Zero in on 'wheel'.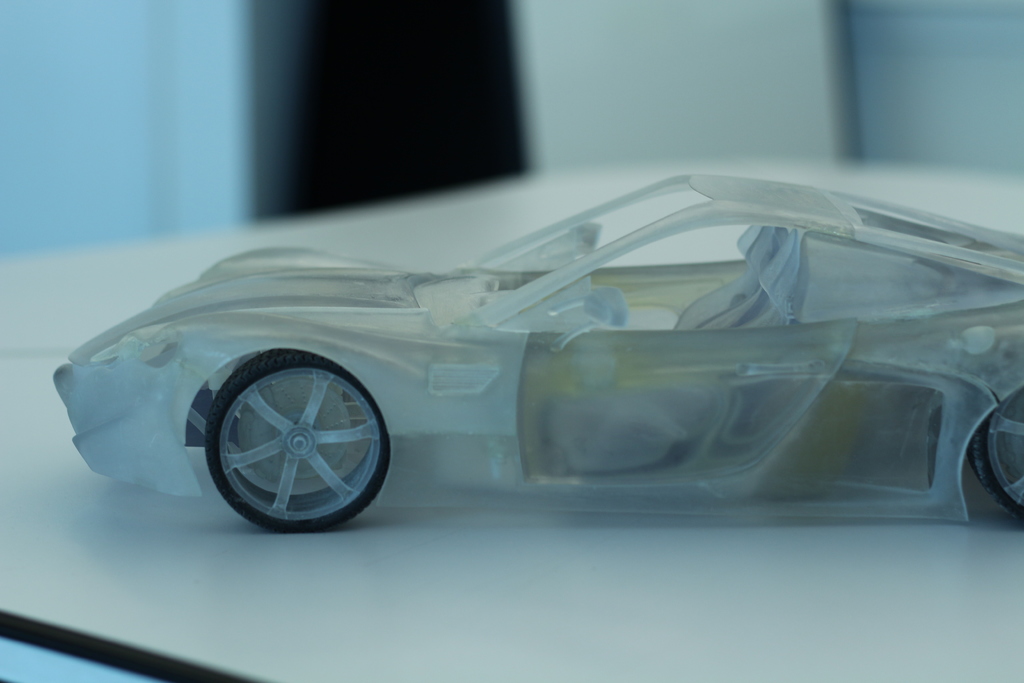
Zeroed in: (200, 343, 390, 543).
